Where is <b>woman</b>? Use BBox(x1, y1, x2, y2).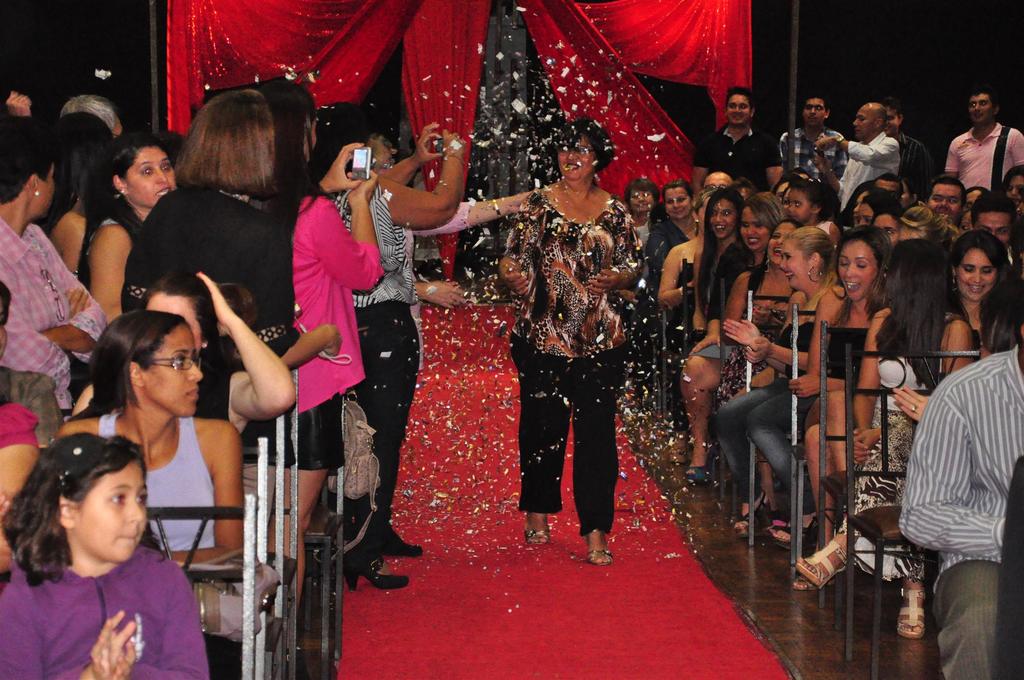
BBox(74, 134, 177, 329).
